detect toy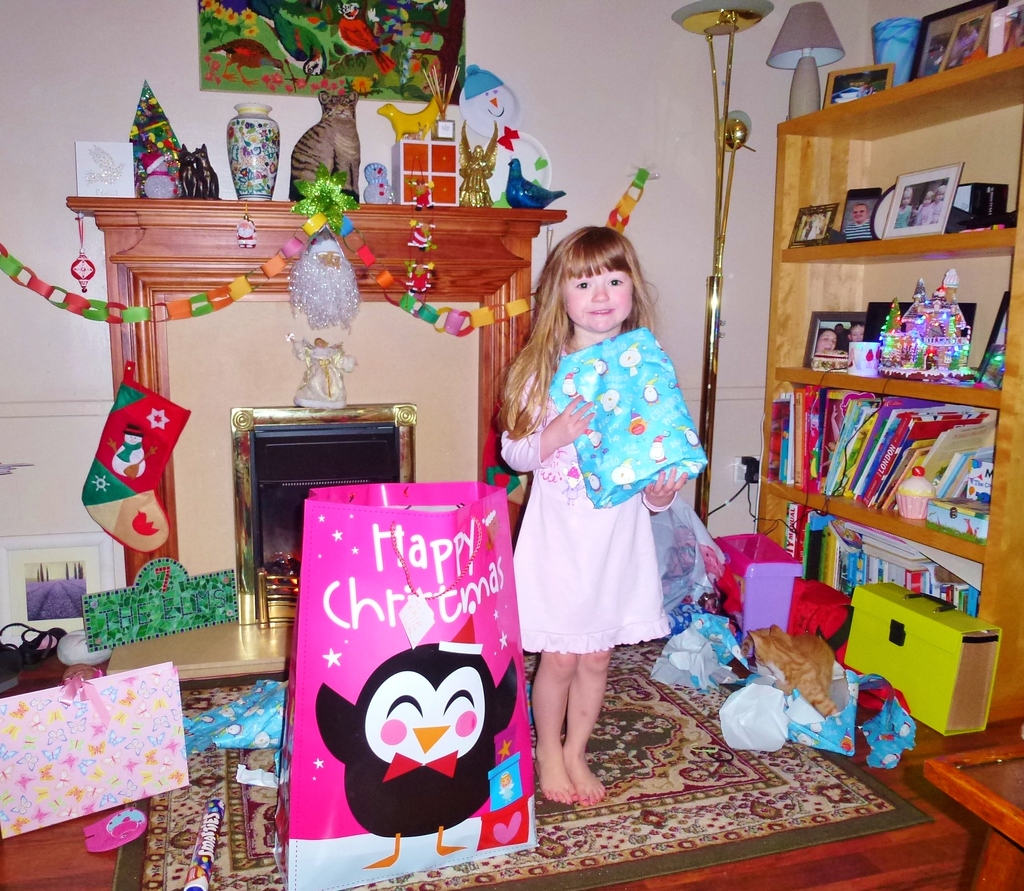
region(508, 158, 568, 209)
